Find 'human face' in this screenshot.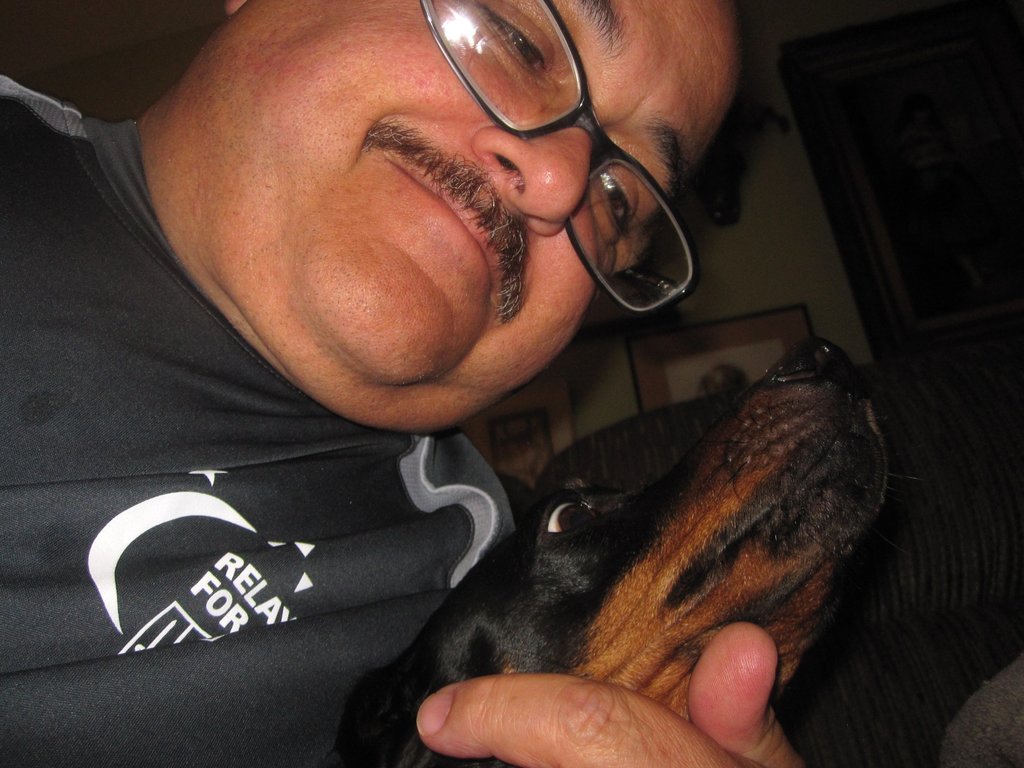
The bounding box for 'human face' is l=202, t=0, r=746, b=429.
